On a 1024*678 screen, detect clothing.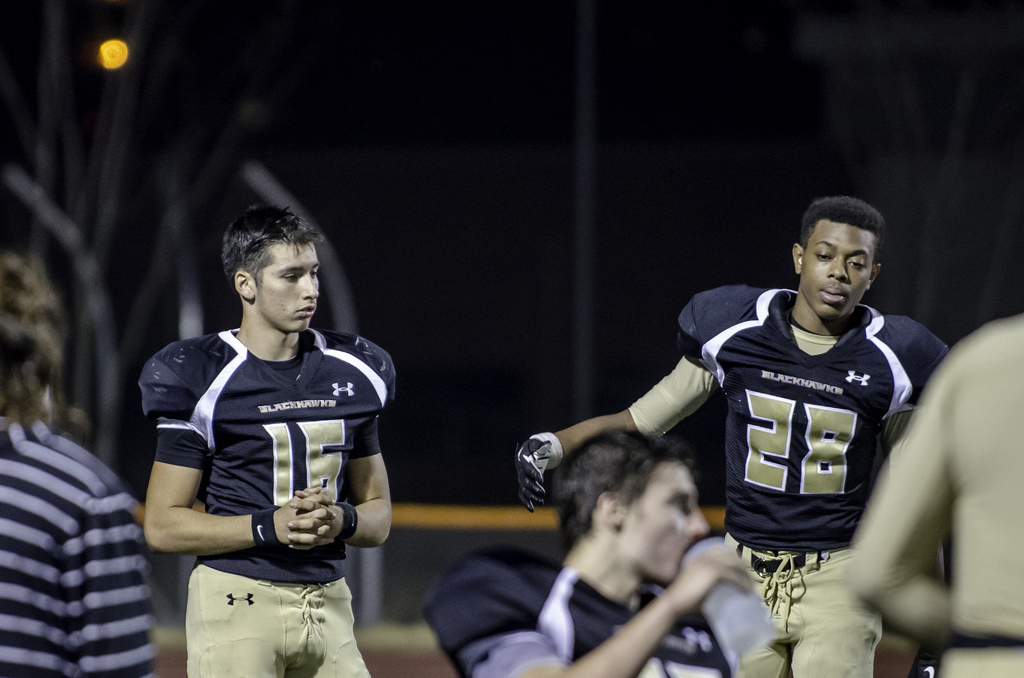
select_region(674, 281, 954, 677).
